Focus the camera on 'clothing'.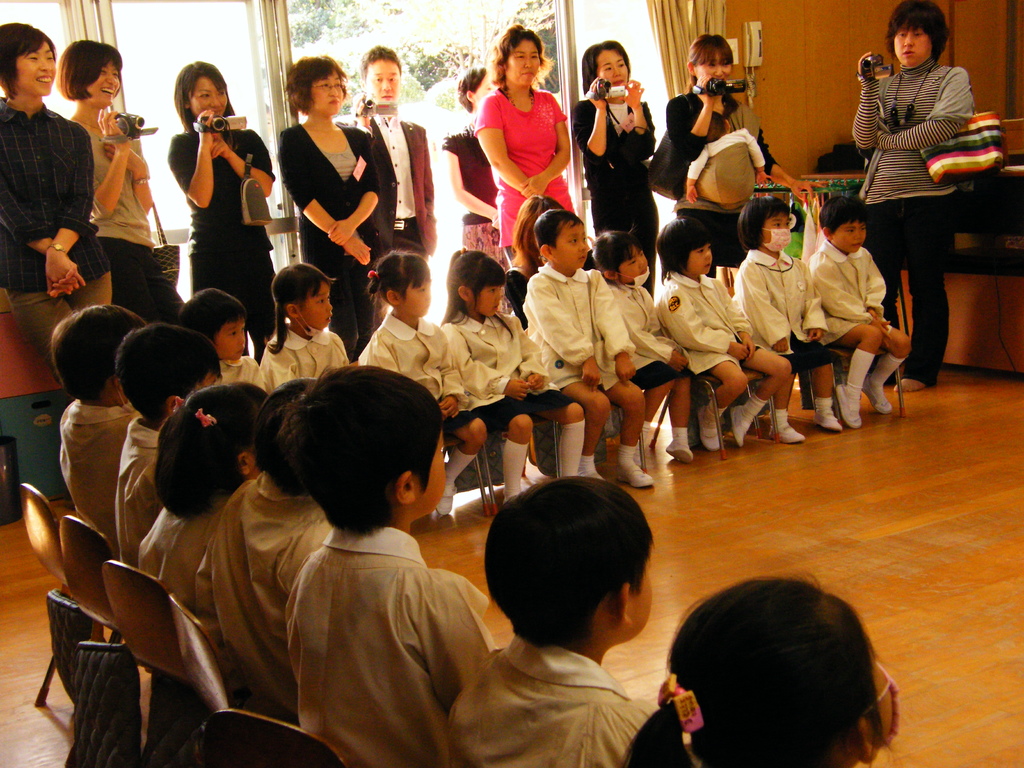
Focus region: (x1=852, y1=65, x2=984, y2=380).
